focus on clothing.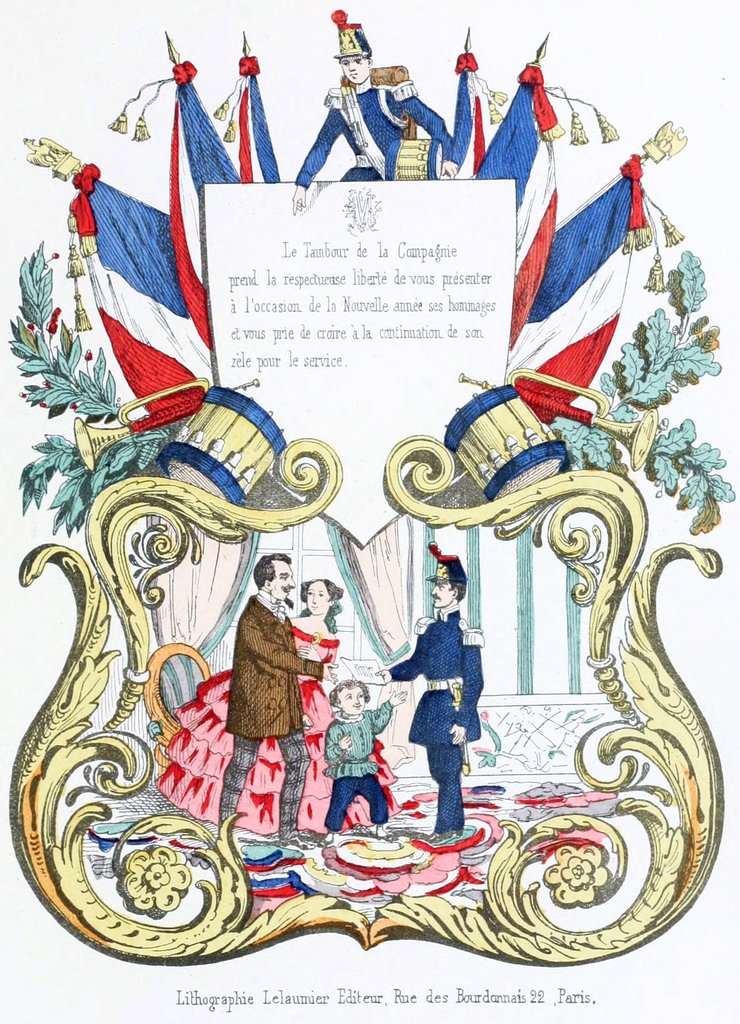
Focused at 151:623:402:836.
